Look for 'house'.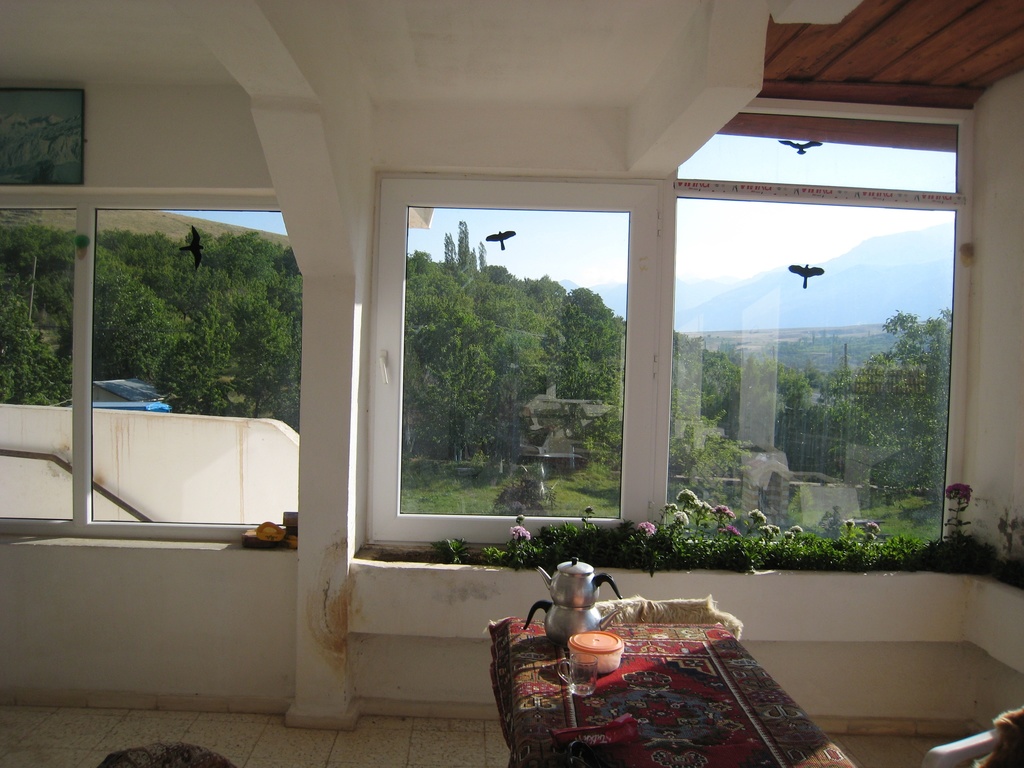
Found: (0,0,1023,767).
